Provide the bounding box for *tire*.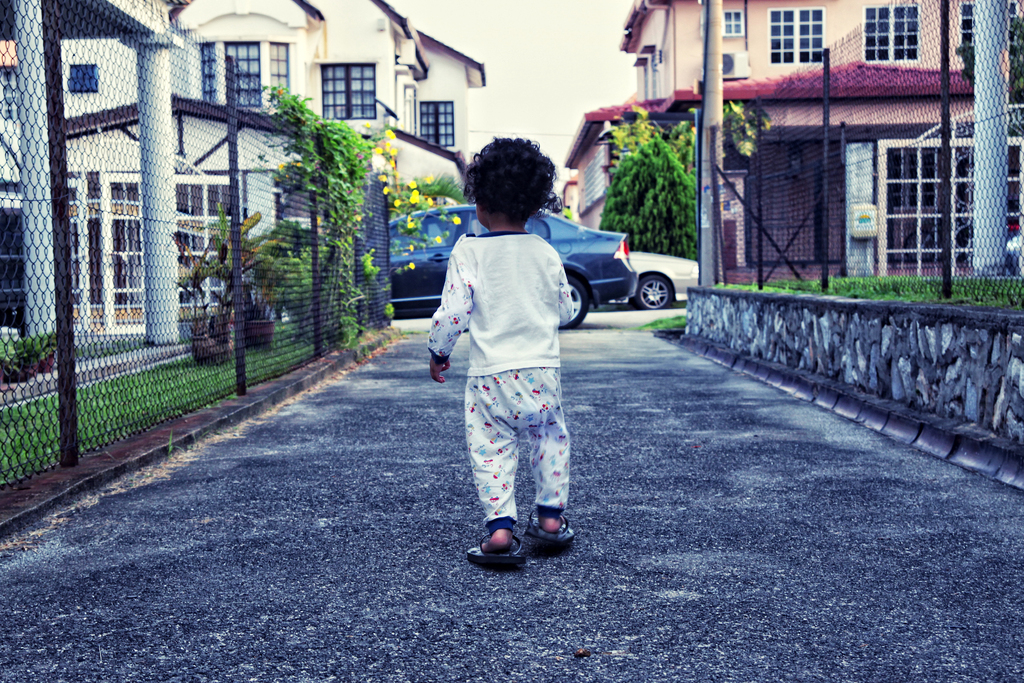
(left=634, top=270, right=670, bottom=308).
